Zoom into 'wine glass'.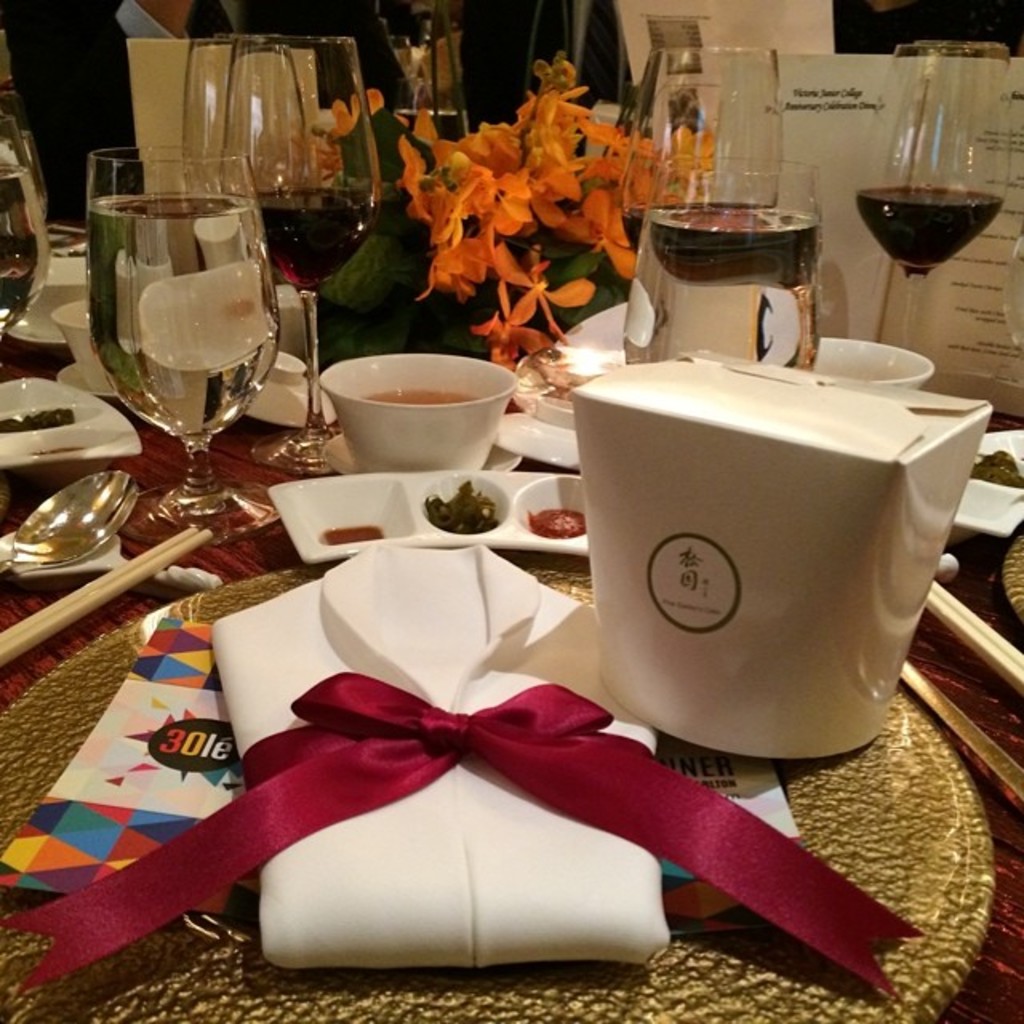
Zoom target: BBox(86, 141, 278, 547).
